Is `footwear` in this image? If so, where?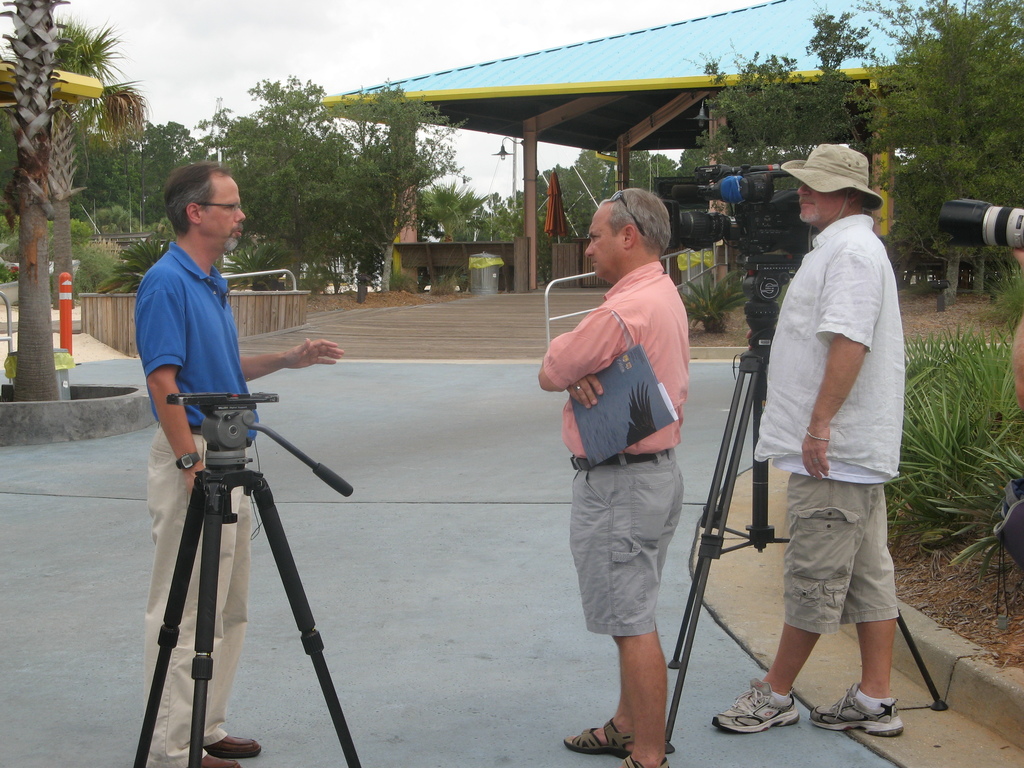
Yes, at 625:745:671:767.
